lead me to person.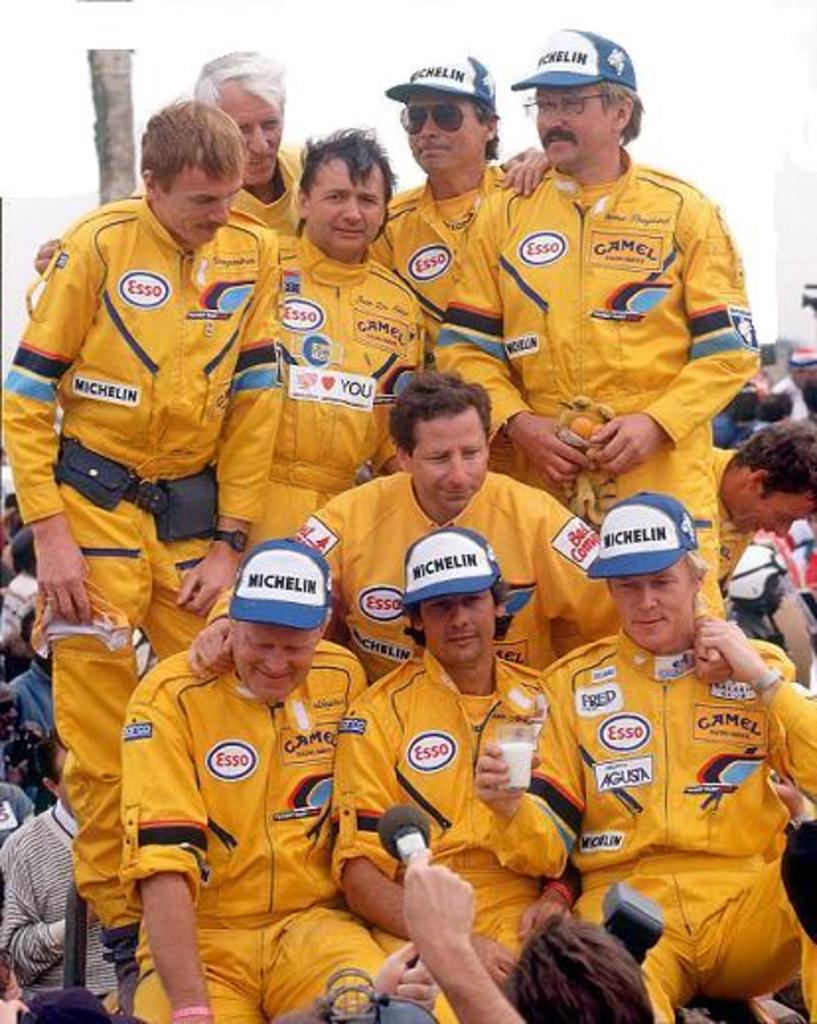
Lead to x1=10 y1=708 x2=128 y2=1022.
